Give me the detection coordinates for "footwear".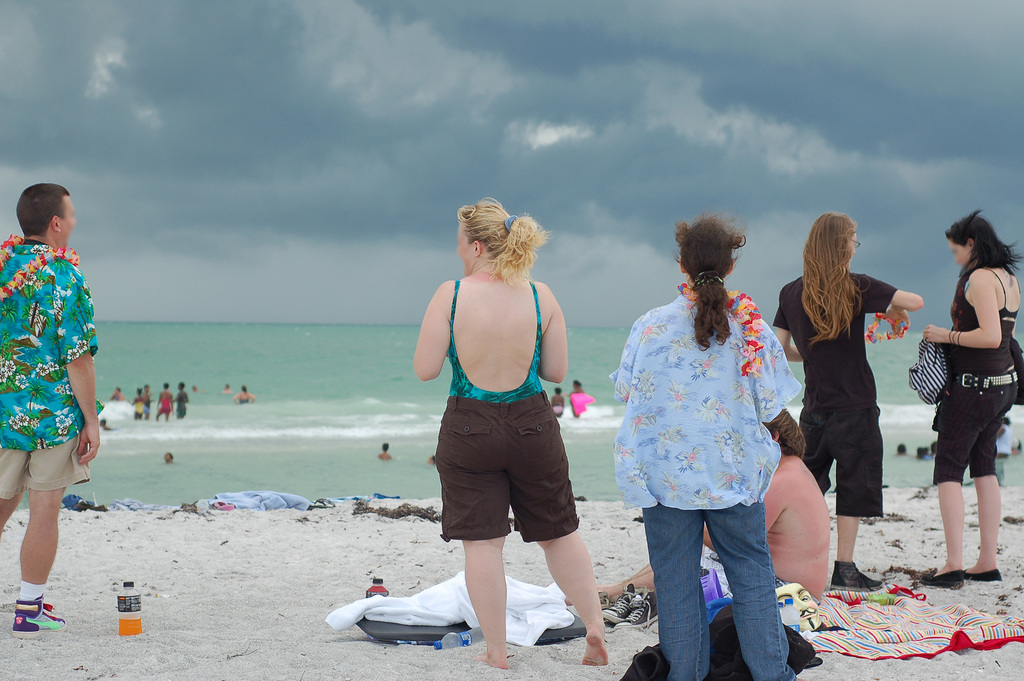
x1=831 y1=559 x2=879 y2=588.
